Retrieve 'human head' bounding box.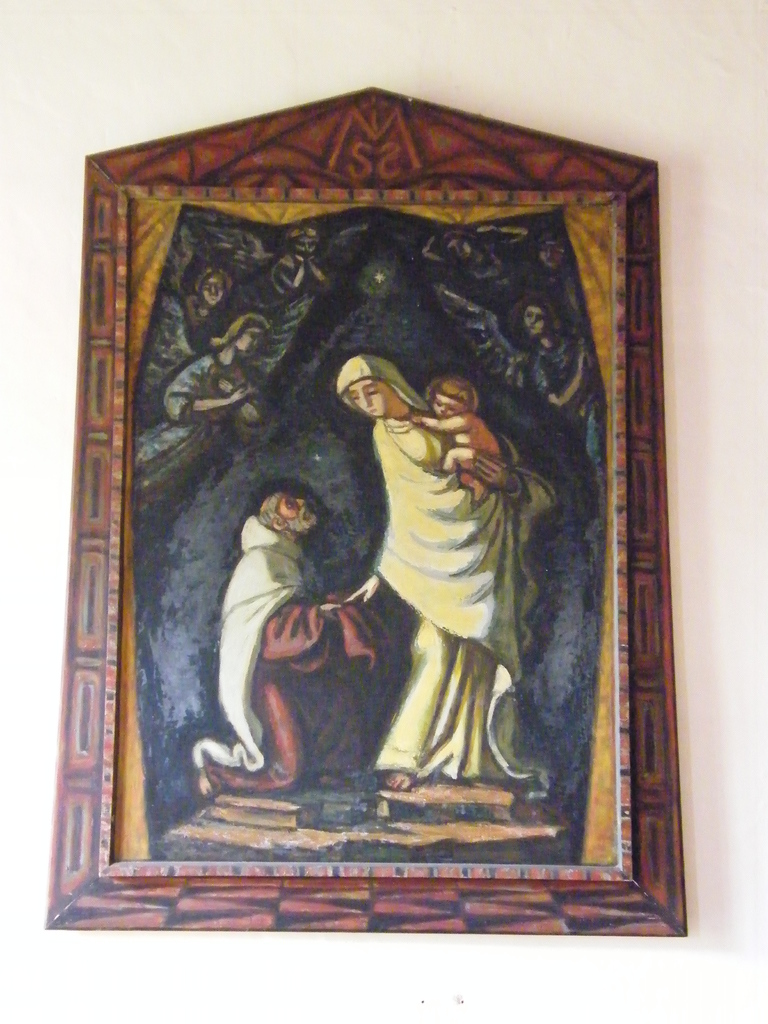
Bounding box: x1=426, y1=375, x2=479, y2=417.
